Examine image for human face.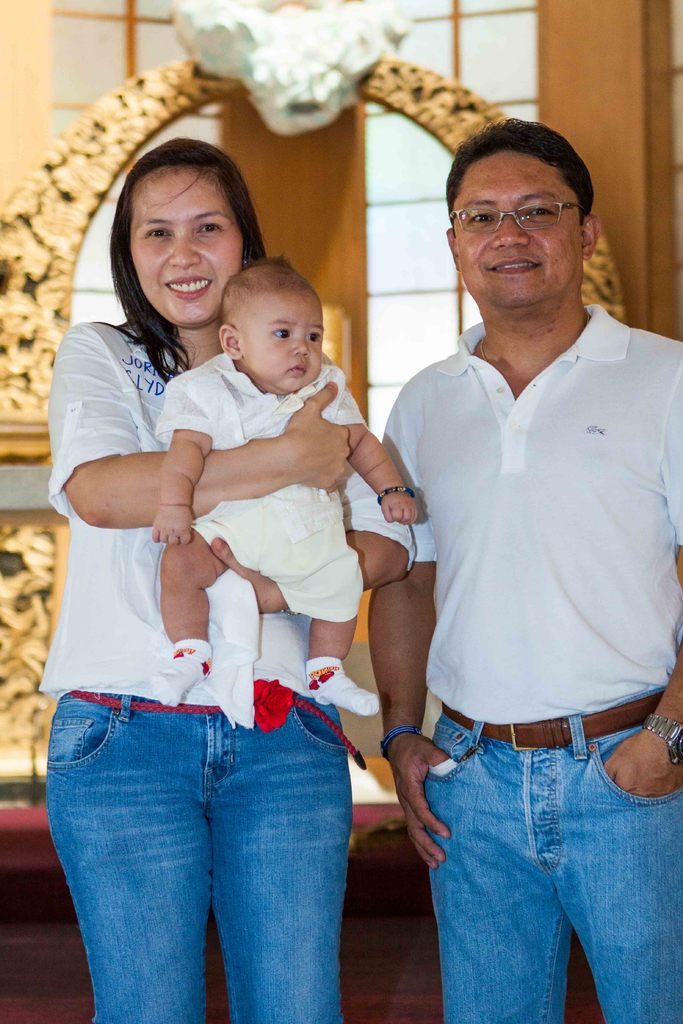
Examination result: 113 145 256 326.
